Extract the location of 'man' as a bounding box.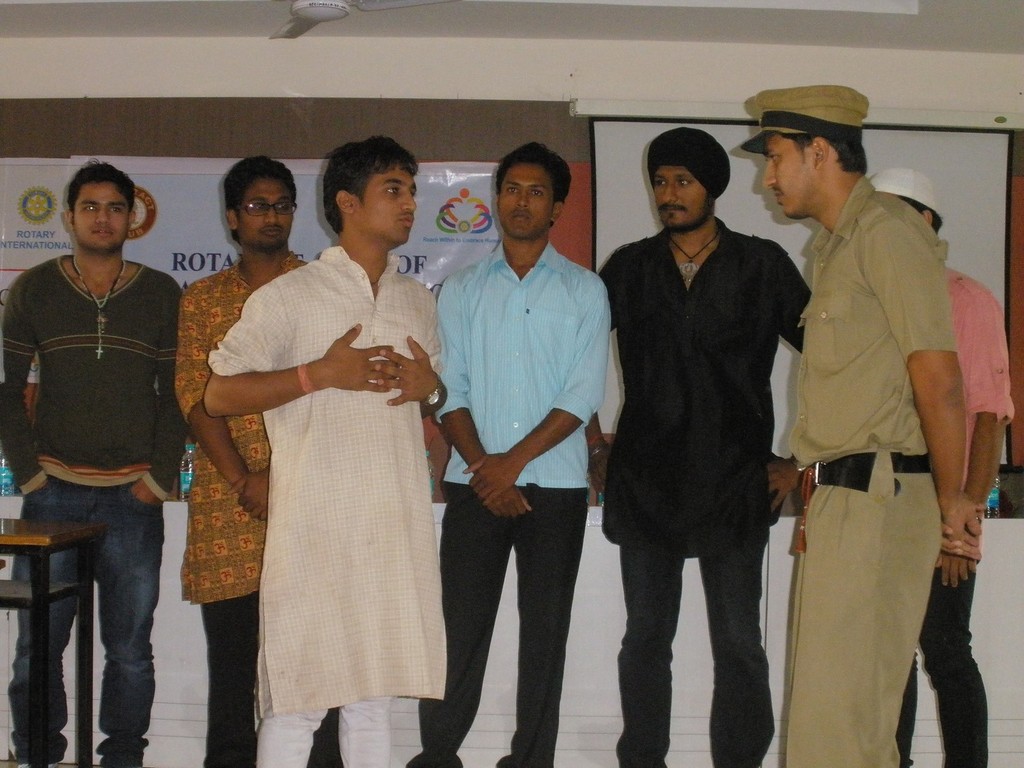
x1=178, y1=143, x2=352, y2=767.
